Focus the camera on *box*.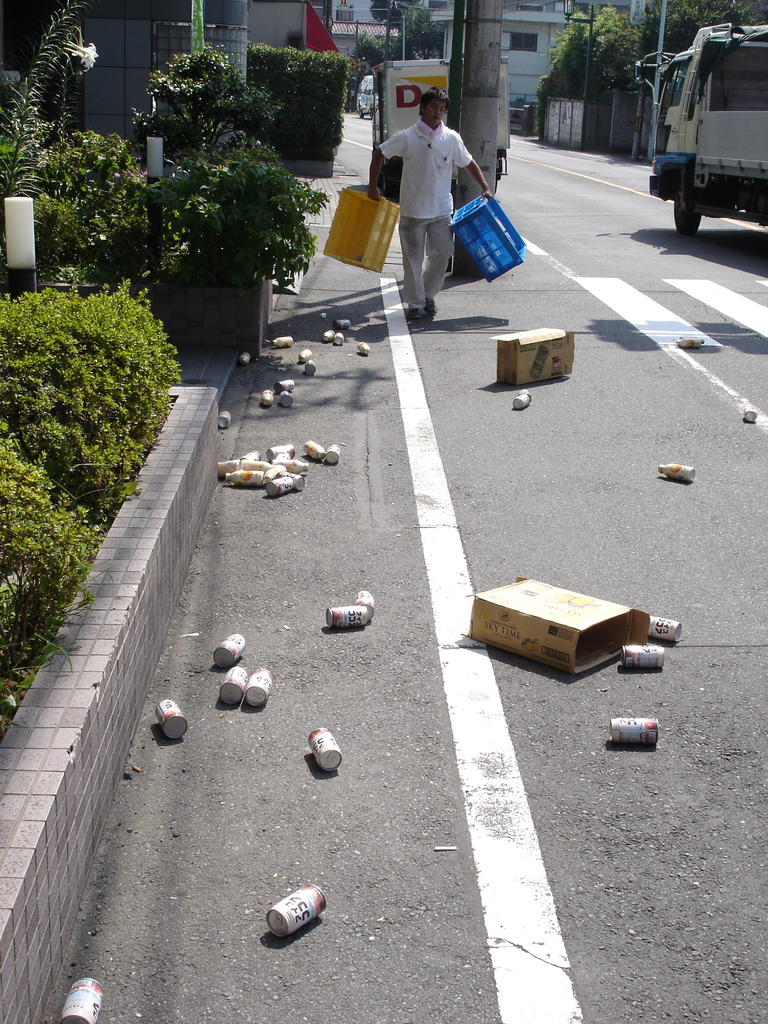
Focus region: crop(322, 190, 401, 272).
